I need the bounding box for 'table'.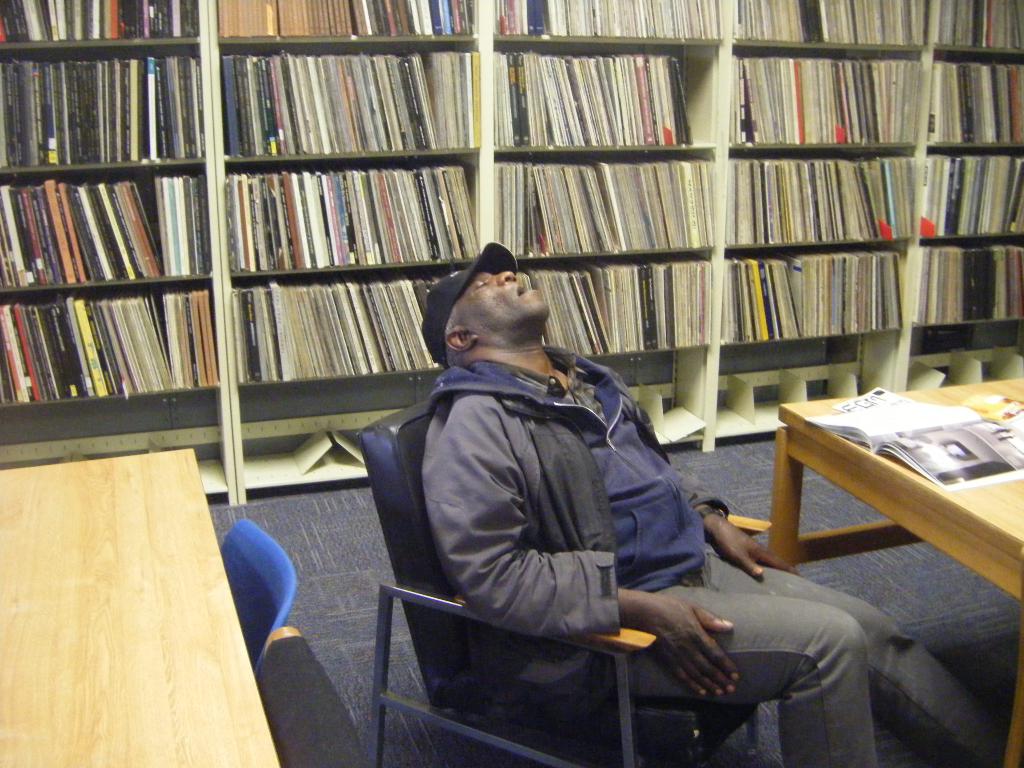
Here it is: bbox=[0, 440, 296, 767].
